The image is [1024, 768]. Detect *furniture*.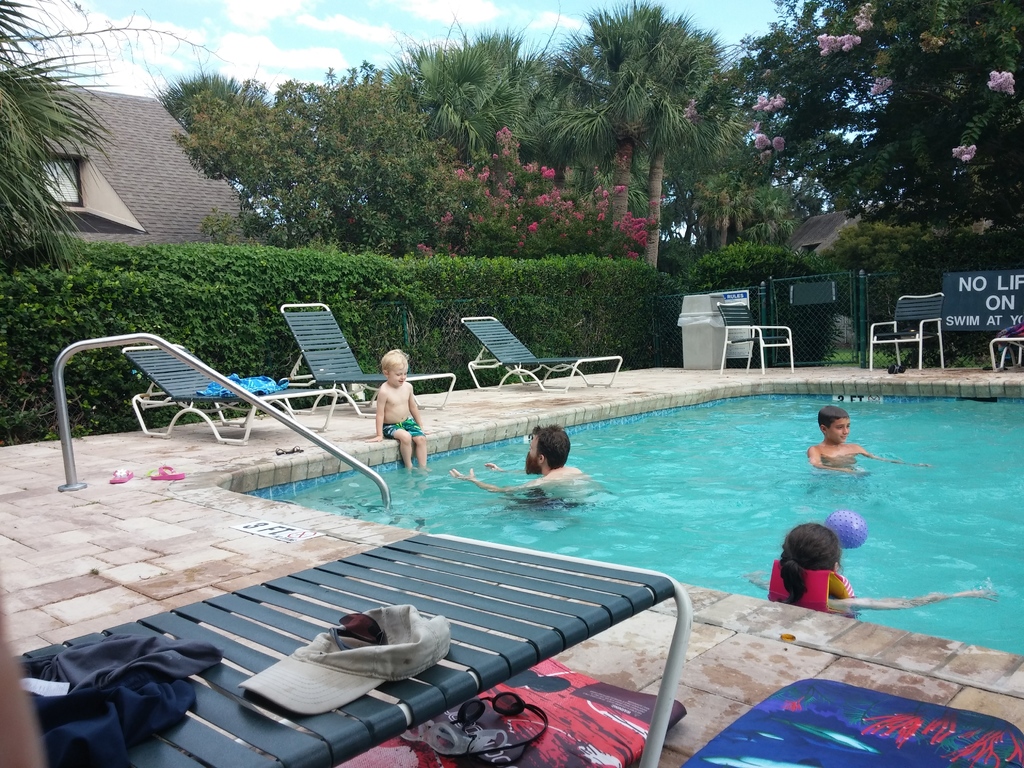
Detection: region(716, 301, 796, 378).
